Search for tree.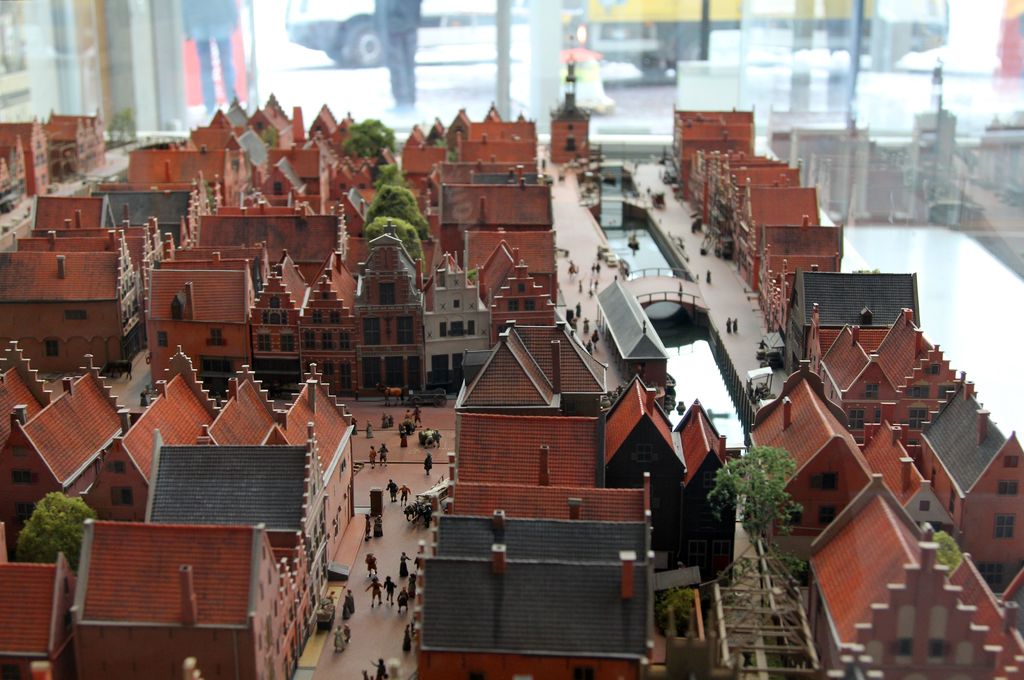
Found at 260, 125, 278, 148.
